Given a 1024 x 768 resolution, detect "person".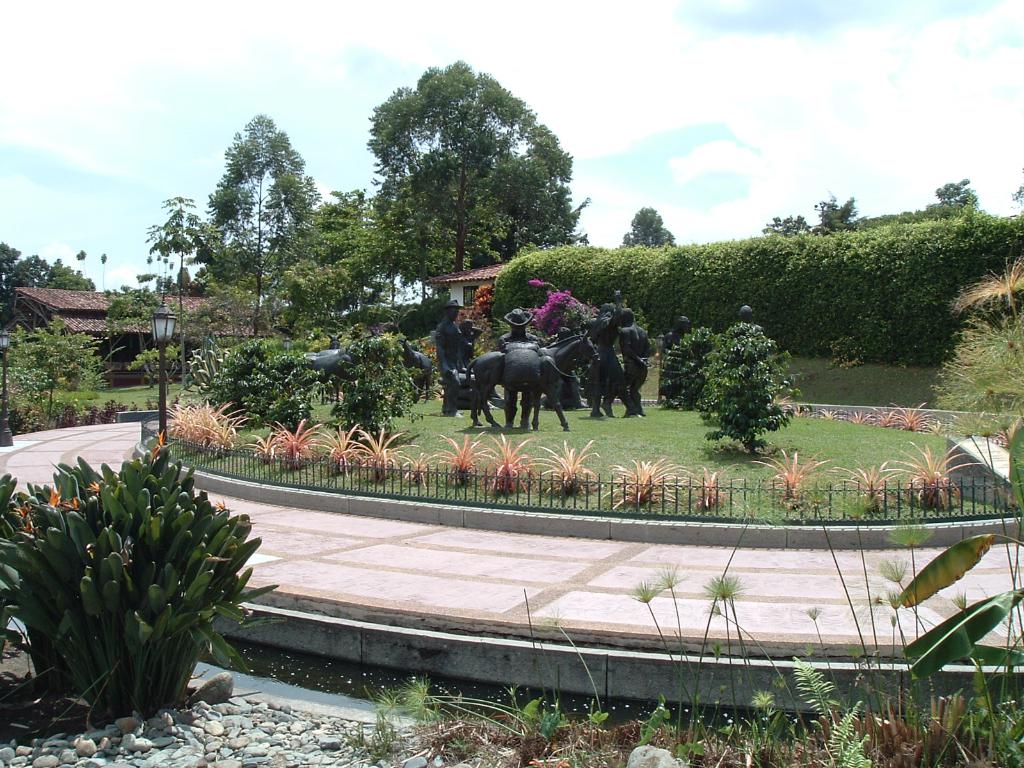
pyautogui.locateOnScreen(618, 309, 656, 428).
